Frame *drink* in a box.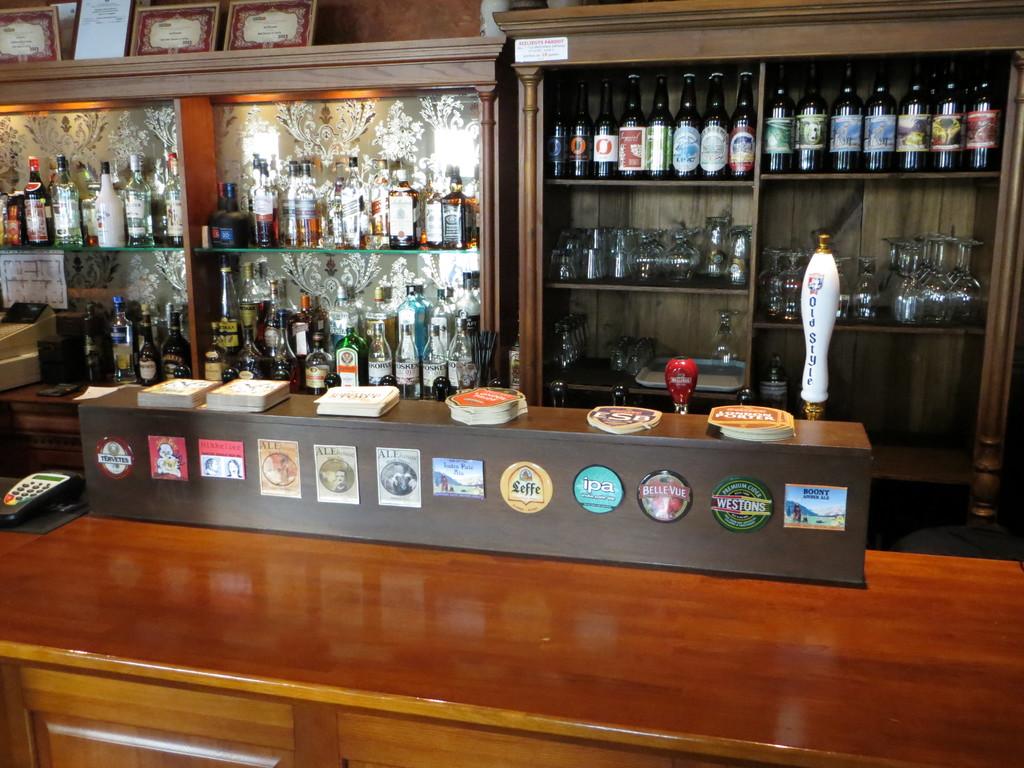
970,74,1003,166.
